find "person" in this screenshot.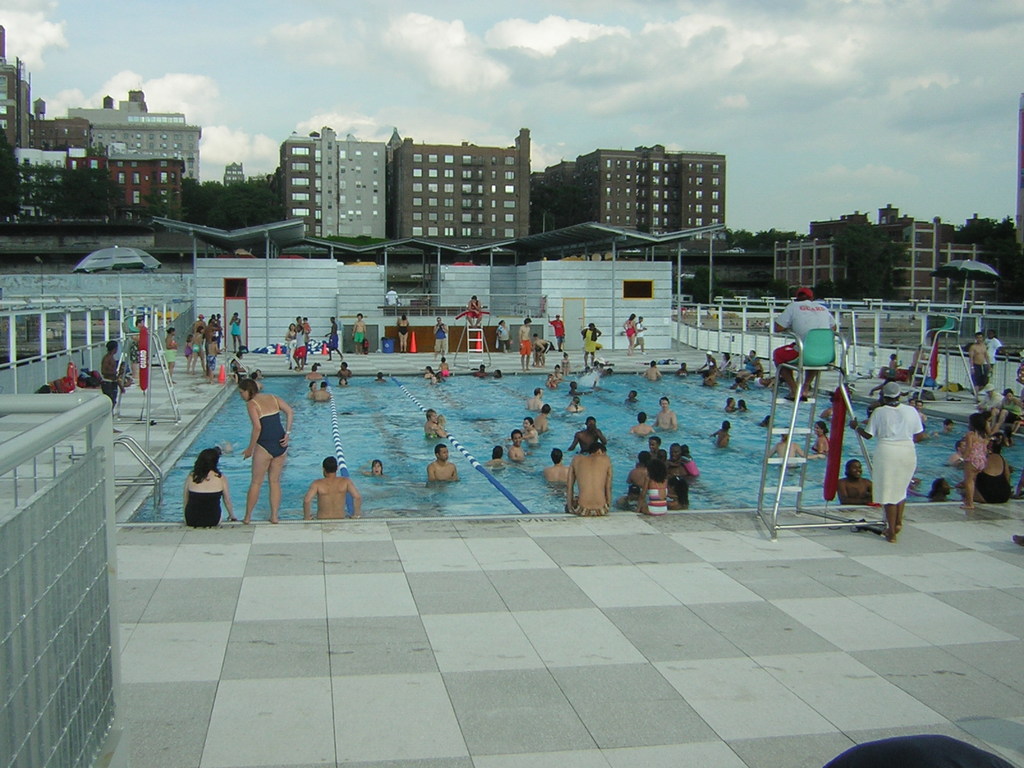
The bounding box for "person" is <bbox>908, 390, 918, 407</bbox>.
